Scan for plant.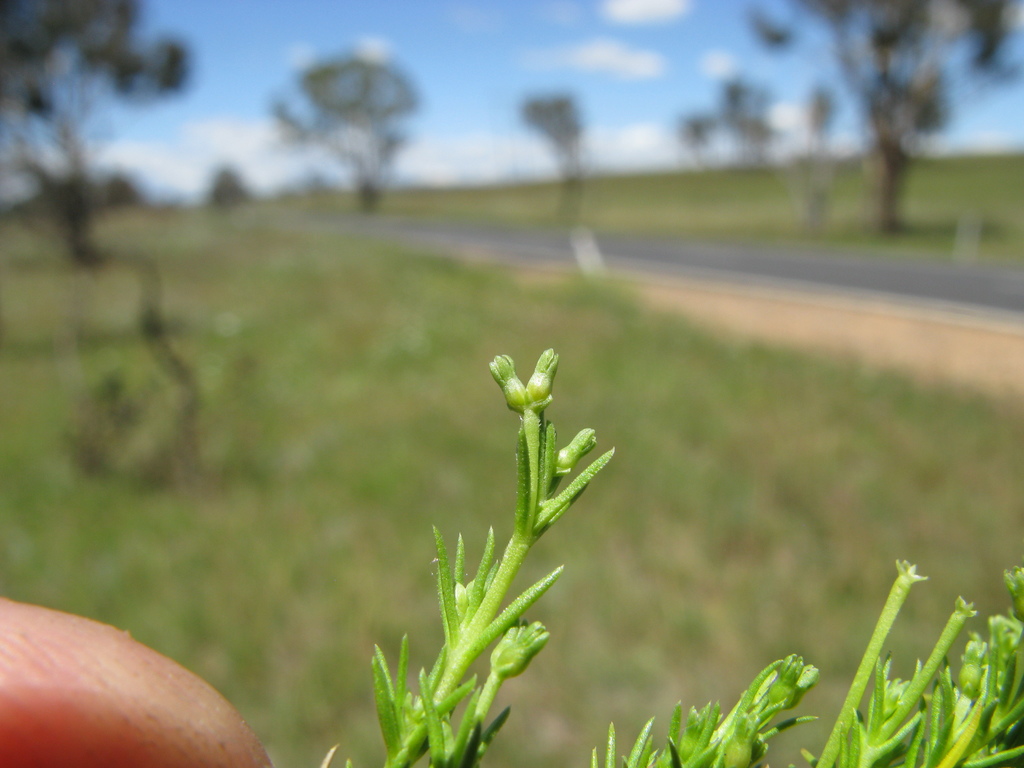
Scan result: crop(570, 550, 1023, 767).
